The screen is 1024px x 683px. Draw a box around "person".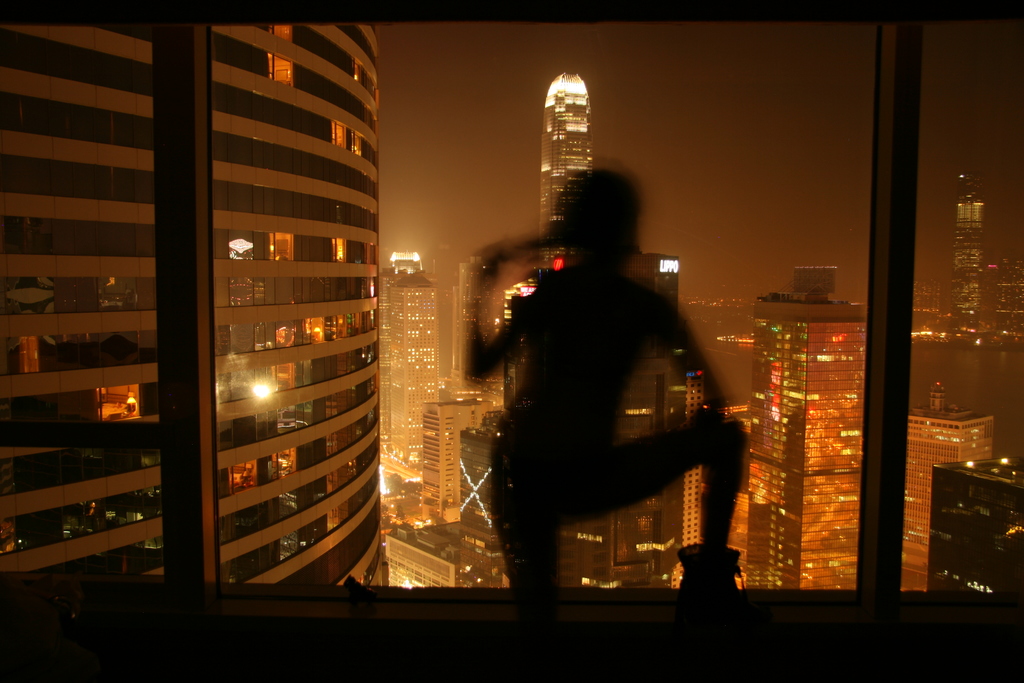
x1=464 y1=161 x2=744 y2=671.
